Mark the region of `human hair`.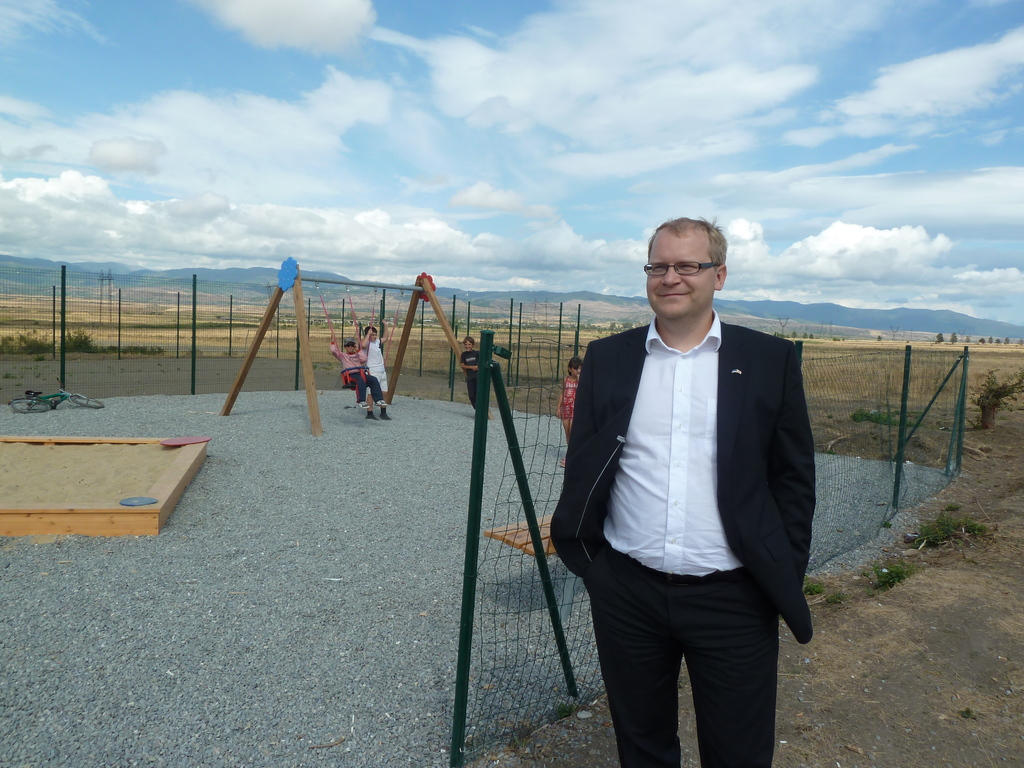
Region: bbox=[644, 212, 727, 271].
